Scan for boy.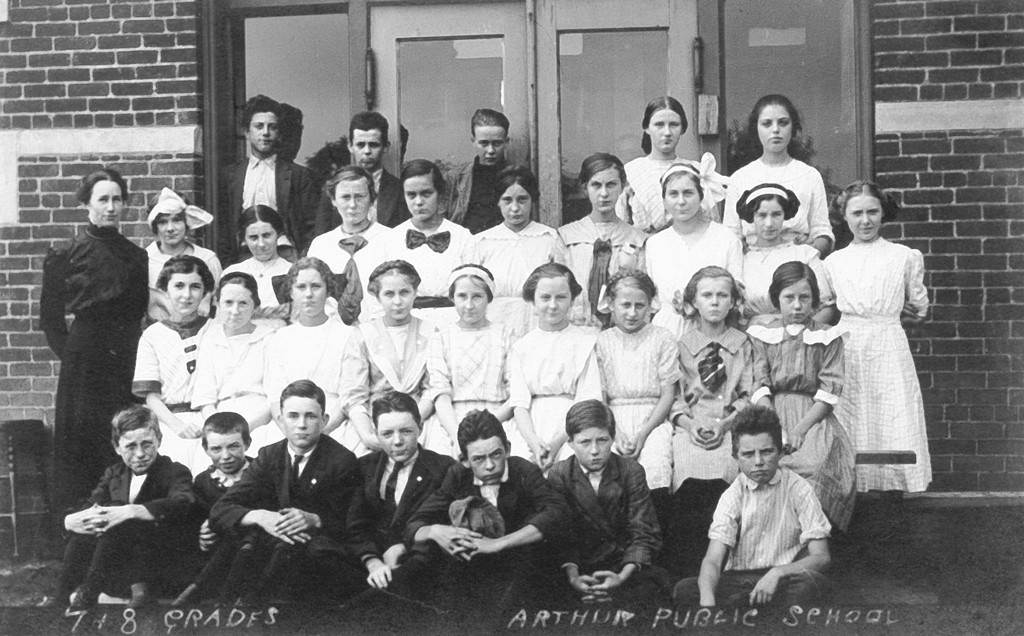
Scan result: 412 408 557 614.
